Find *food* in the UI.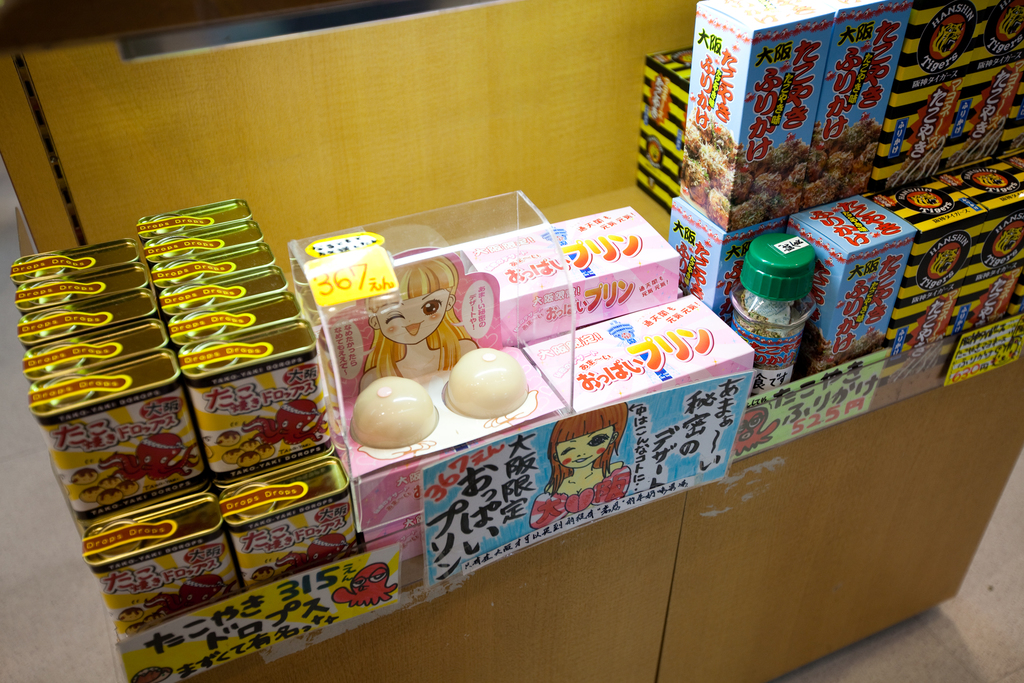
UI element at bbox=(71, 470, 97, 483).
